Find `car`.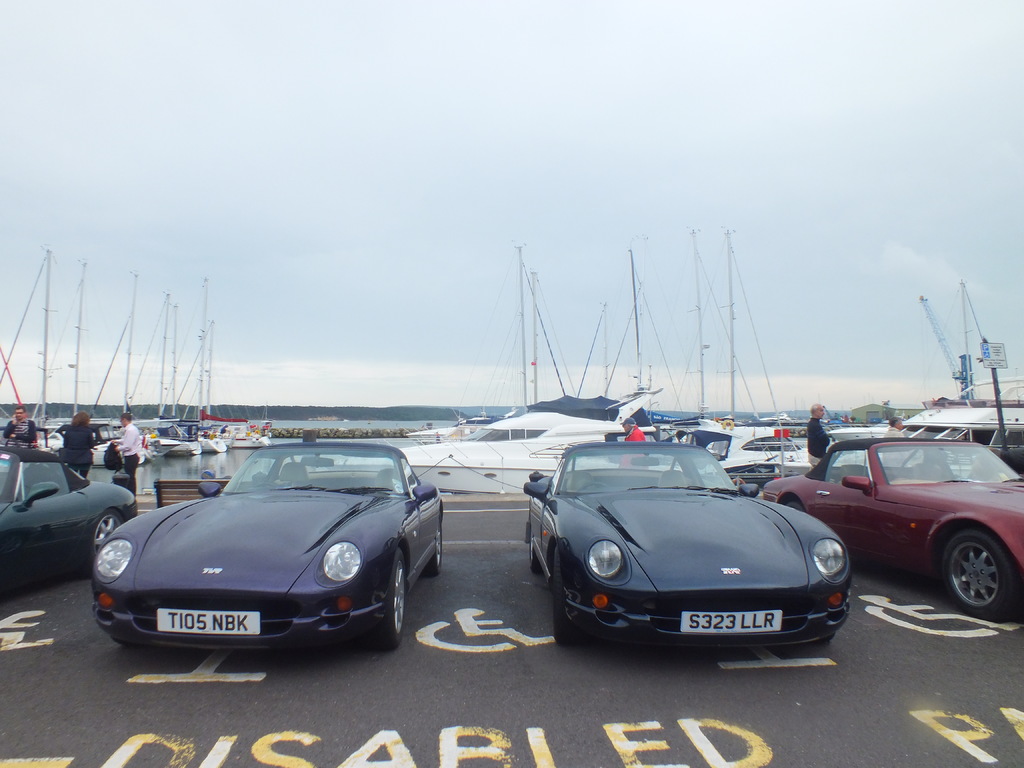
{"left": 0, "top": 449, "right": 138, "bottom": 593}.
